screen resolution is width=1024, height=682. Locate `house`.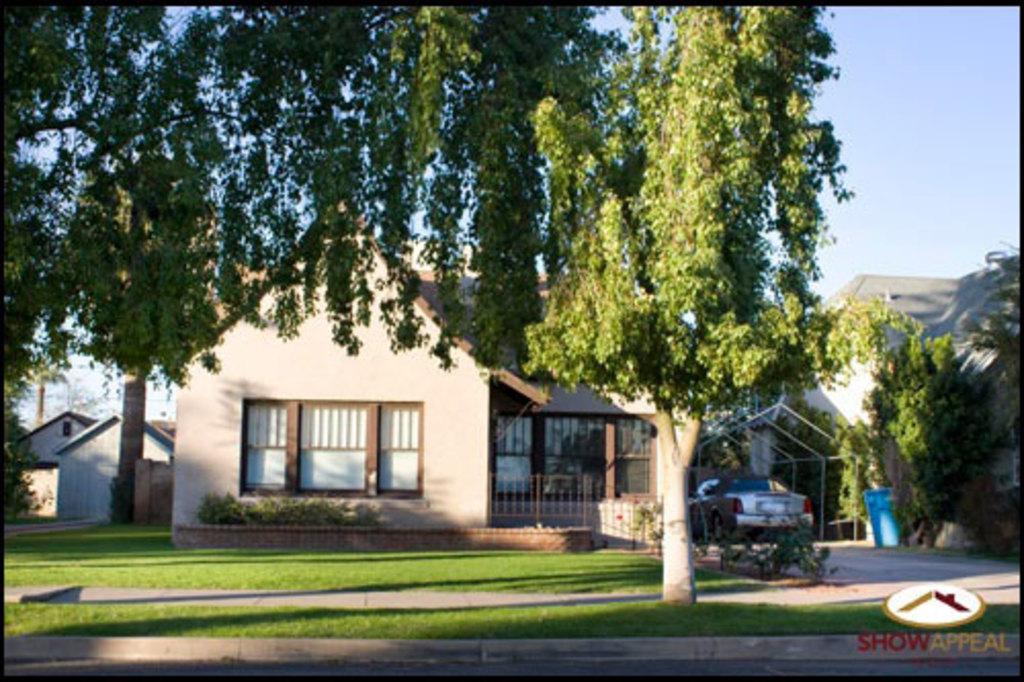
rect(813, 252, 1022, 438).
